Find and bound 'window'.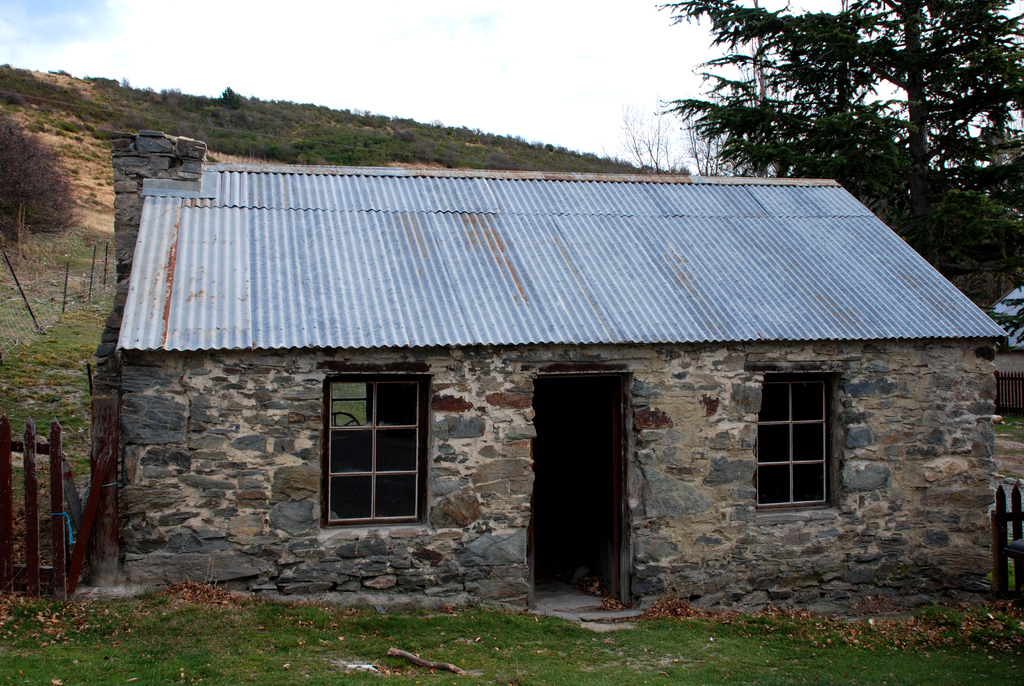
Bound: <region>319, 372, 442, 532</region>.
